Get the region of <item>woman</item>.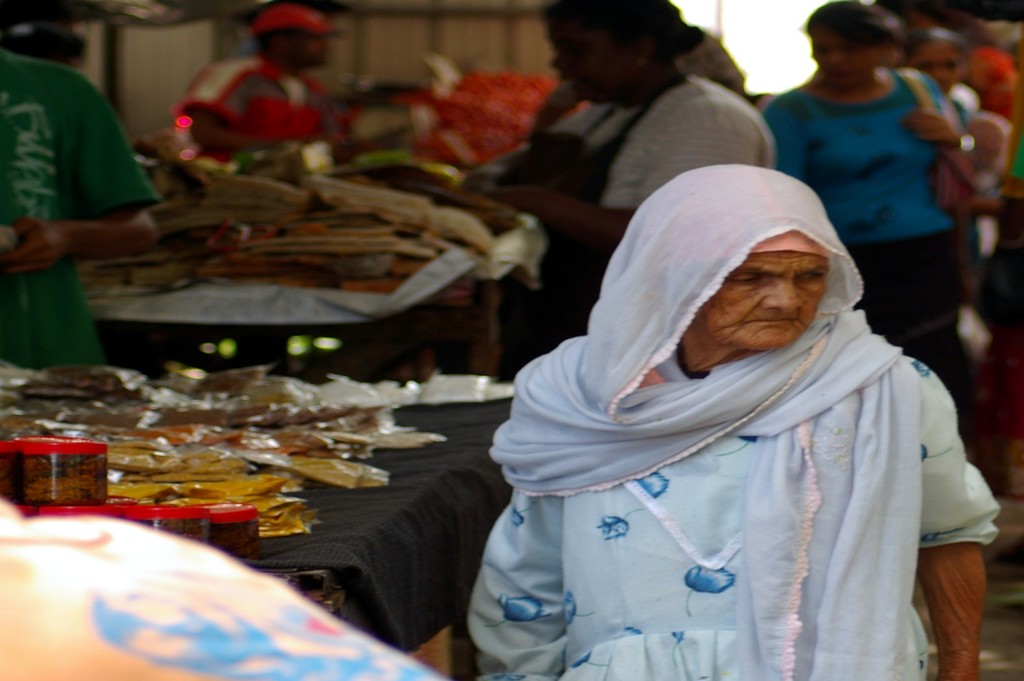
(left=461, top=0, right=778, bottom=379).
